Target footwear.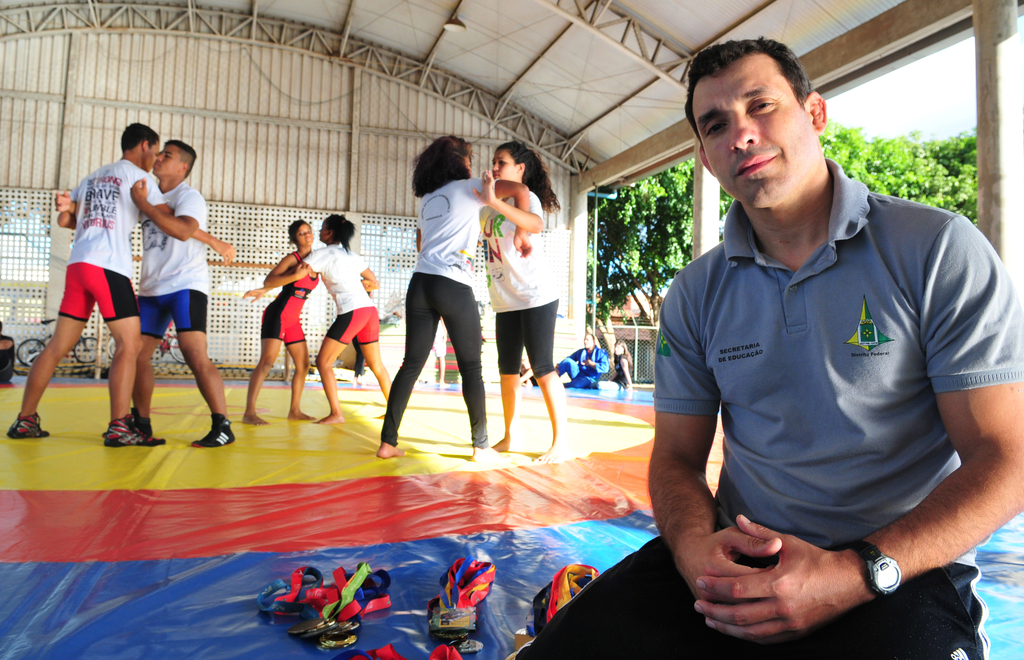
Target region: x1=130 y1=407 x2=165 y2=447.
